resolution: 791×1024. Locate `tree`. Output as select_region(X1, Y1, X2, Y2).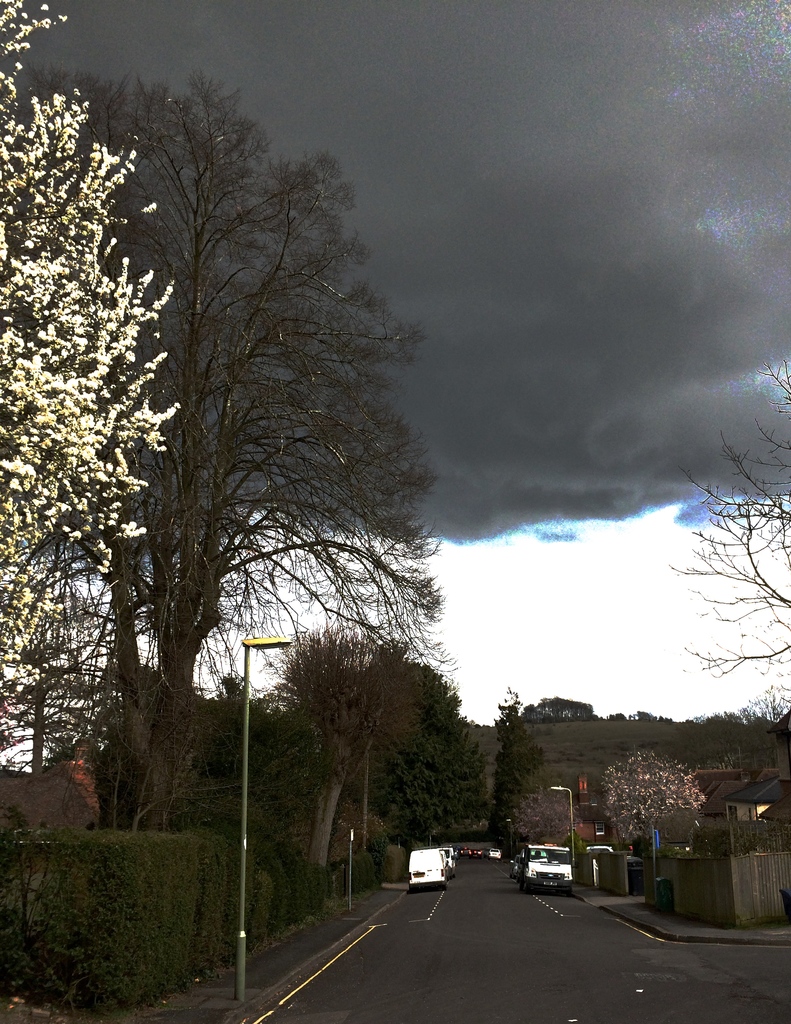
select_region(506, 780, 576, 851).
